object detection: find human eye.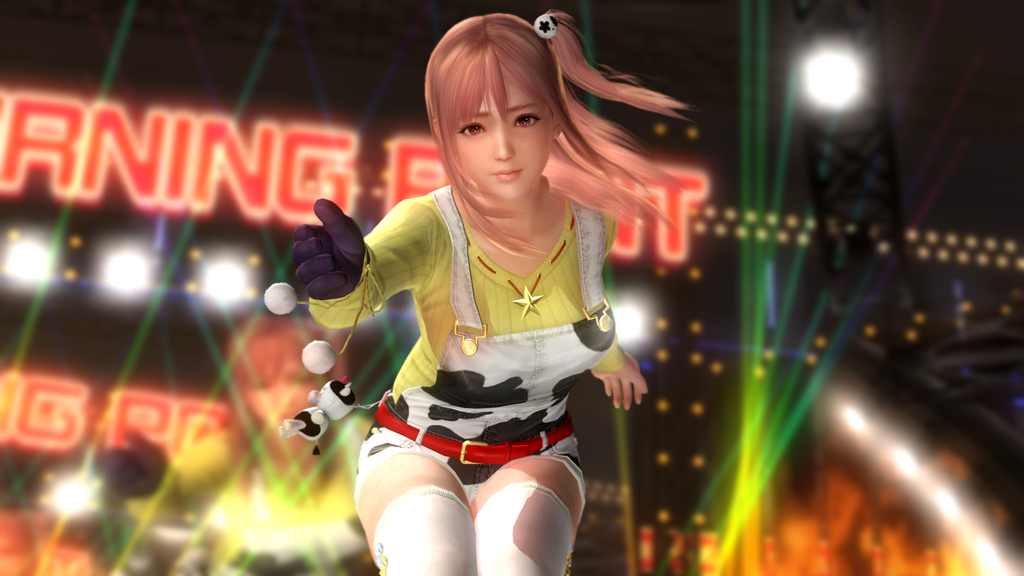
449/118/485/138.
